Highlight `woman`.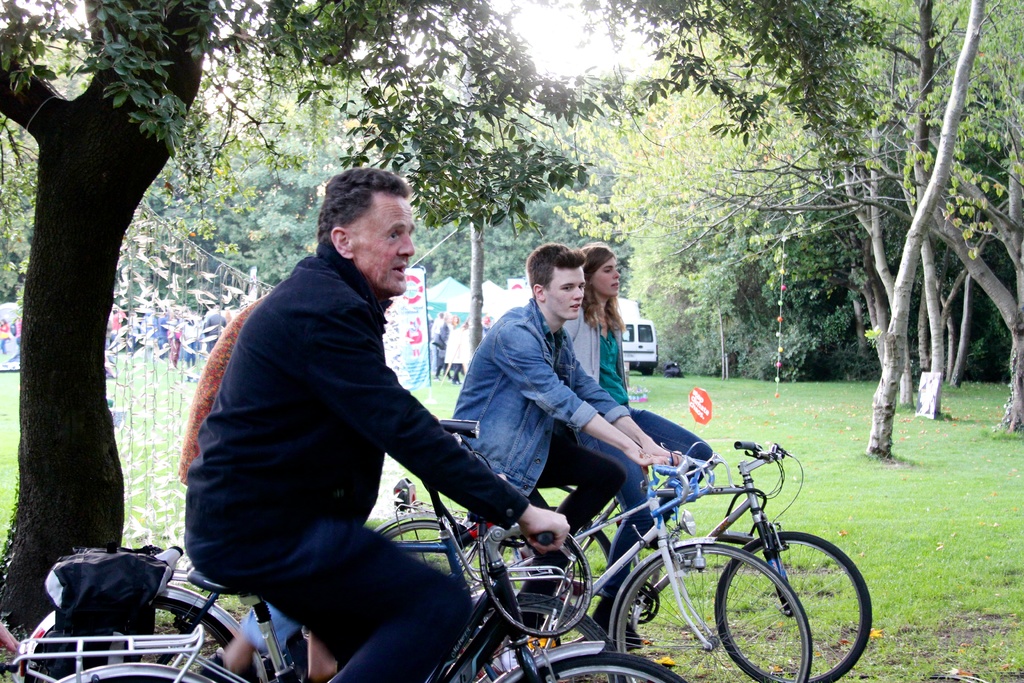
Highlighted region: box(560, 242, 716, 646).
